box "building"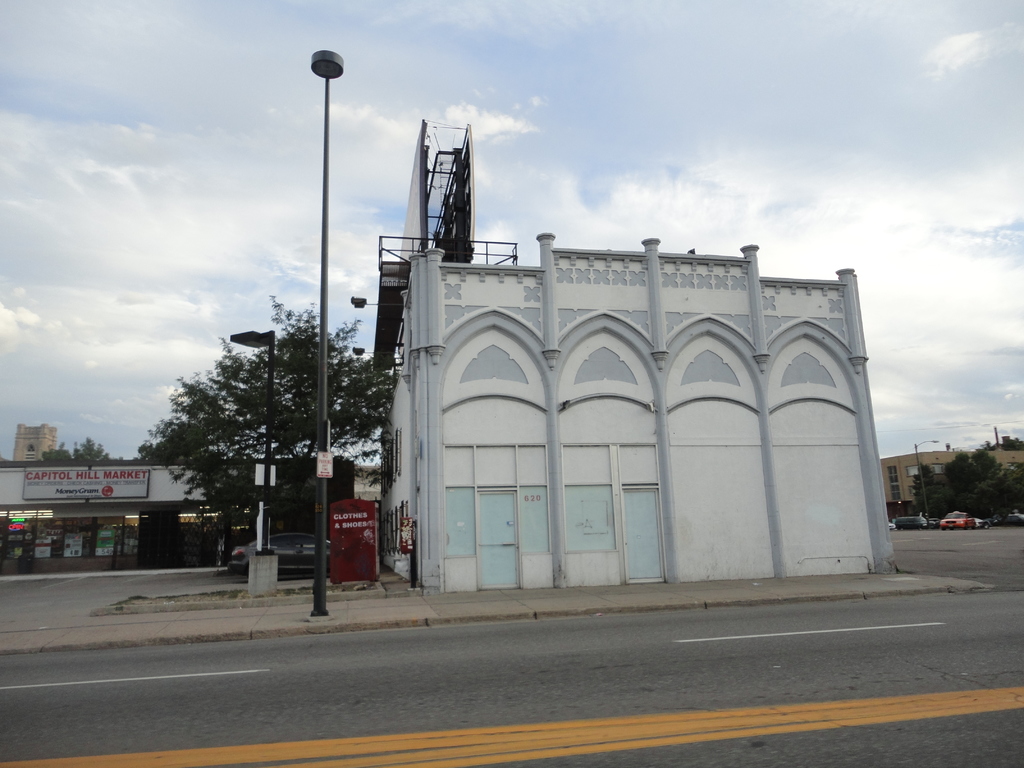
bbox=(0, 456, 355, 570)
